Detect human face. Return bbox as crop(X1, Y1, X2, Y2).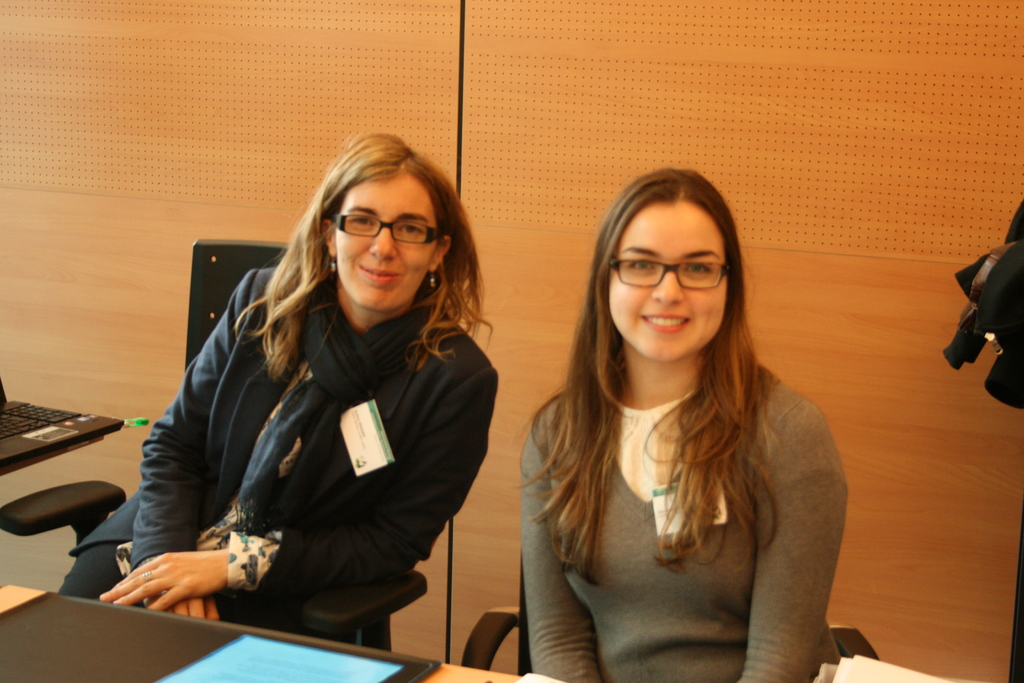
crop(333, 177, 438, 315).
